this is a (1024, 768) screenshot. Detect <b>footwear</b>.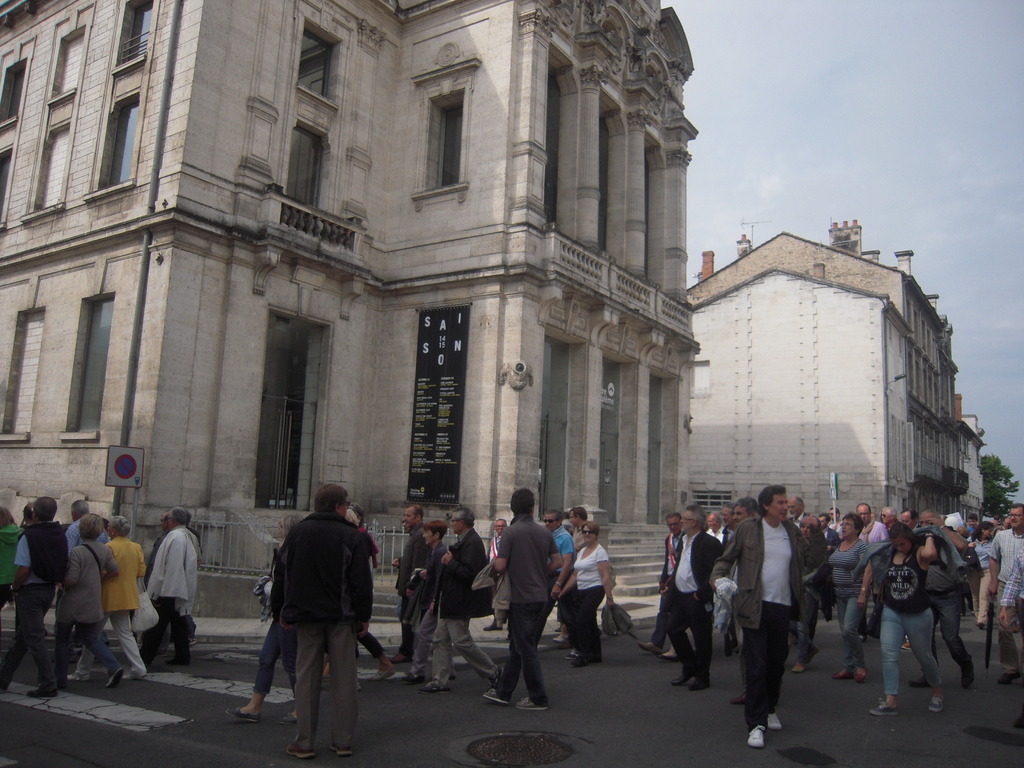
<region>852, 671, 866, 685</region>.
